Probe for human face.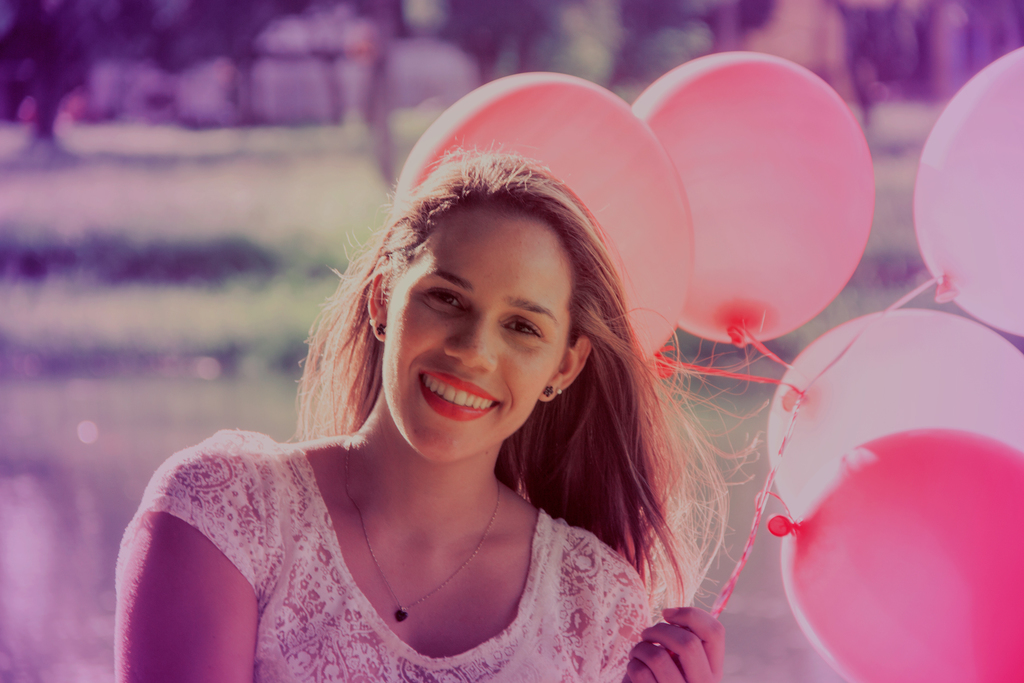
Probe result: 384 211 579 462.
